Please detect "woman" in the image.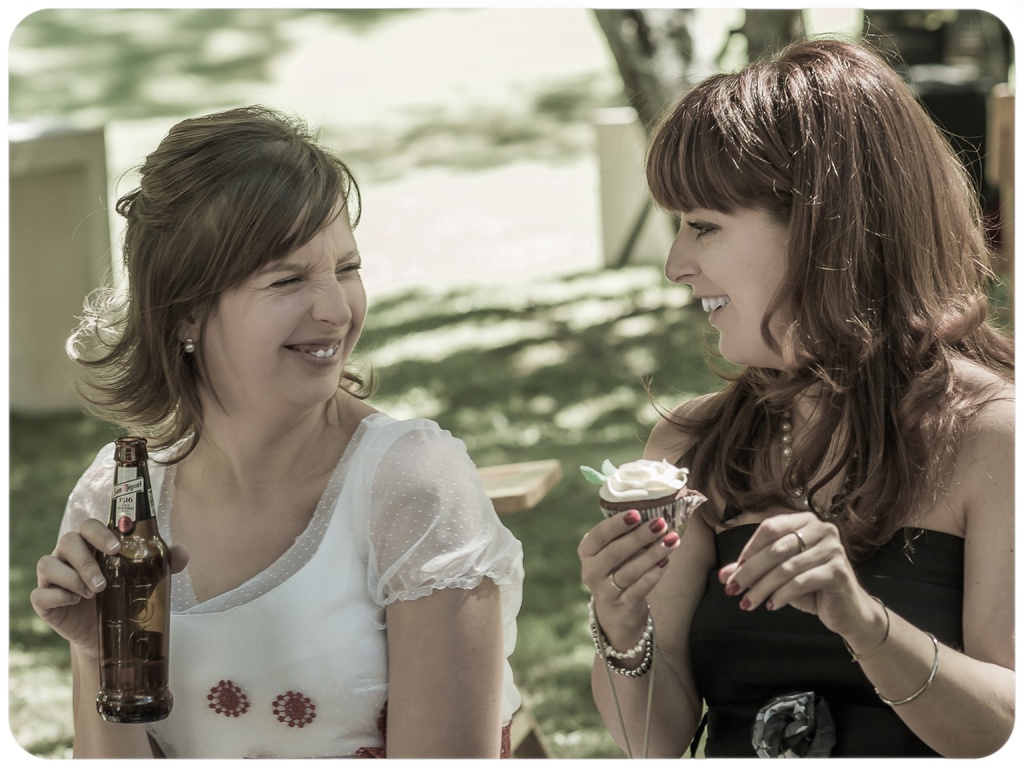
box=[40, 102, 532, 765].
